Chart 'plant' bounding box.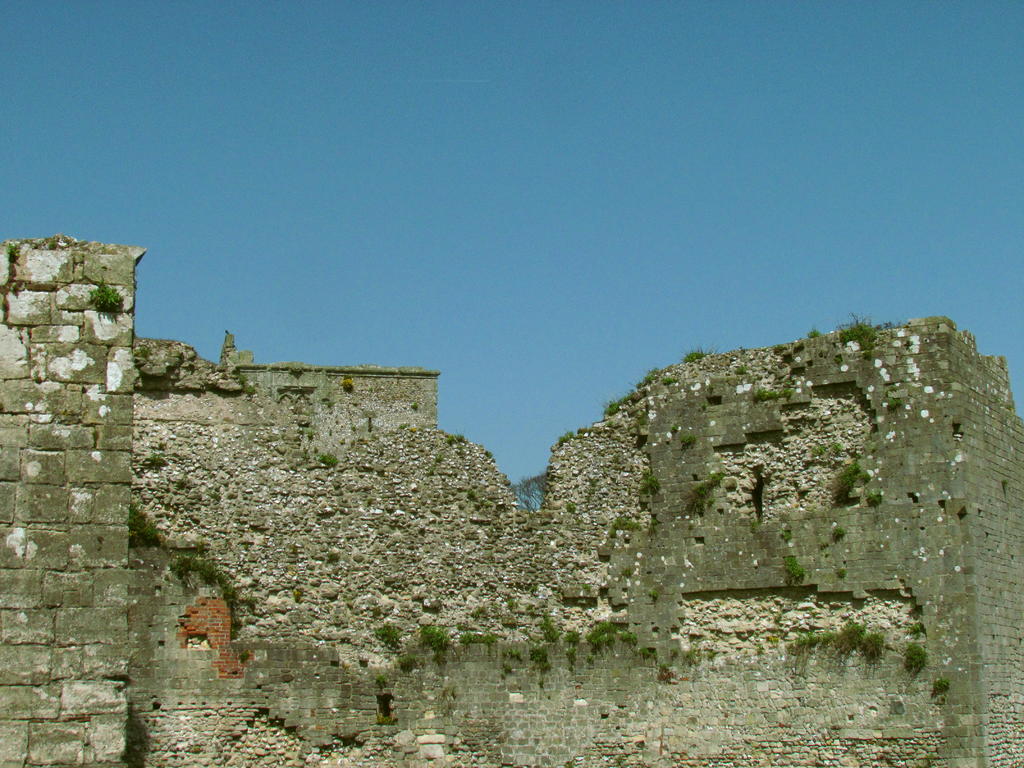
Charted: bbox(781, 556, 808, 585).
